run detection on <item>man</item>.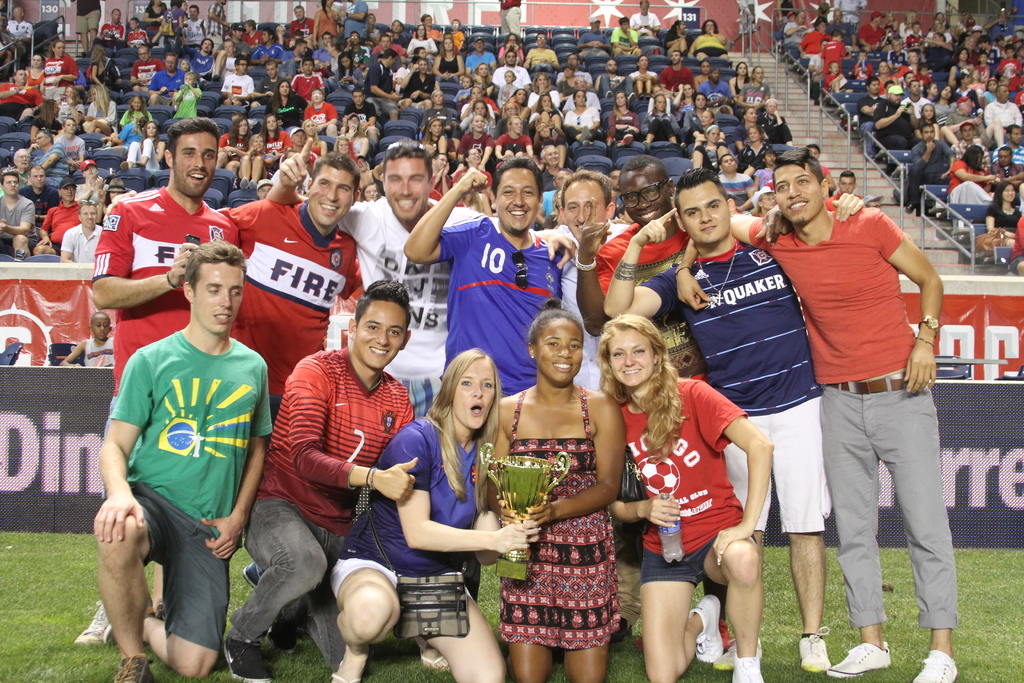
Result: crop(600, 168, 865, 671).
